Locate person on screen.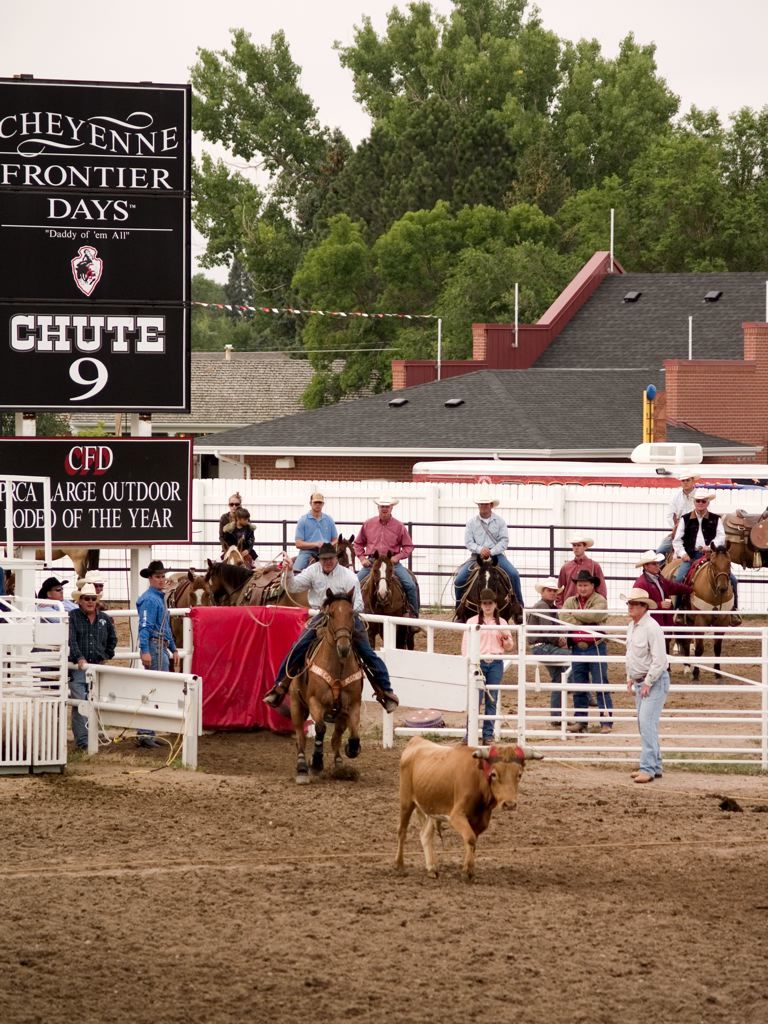
On screen at bbox=[62, 578, 116, 665].
